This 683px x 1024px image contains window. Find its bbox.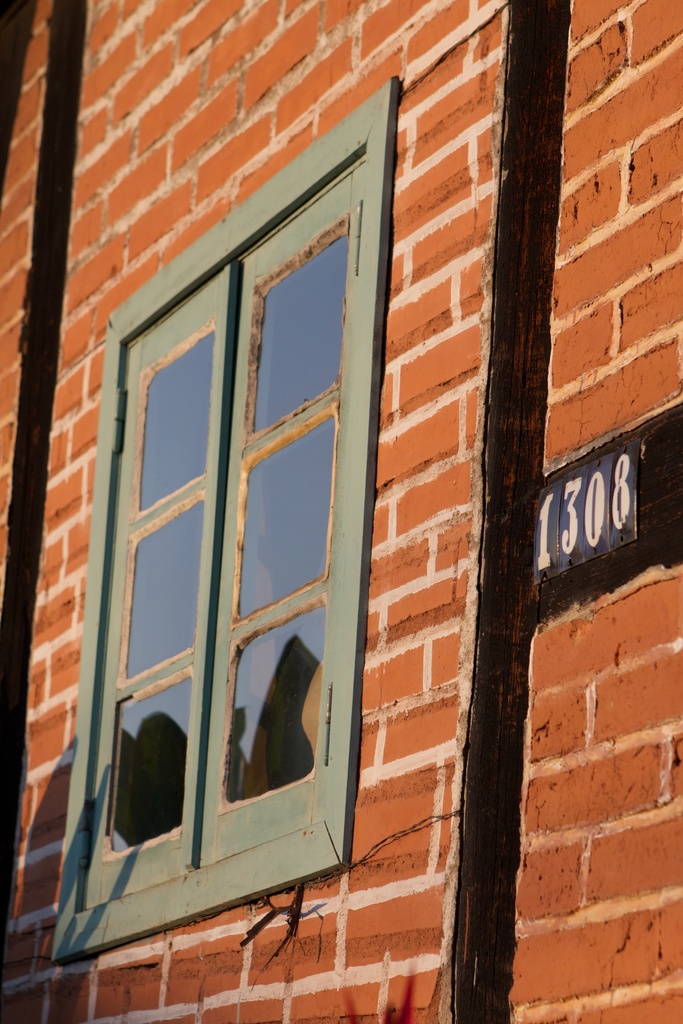
left=51, top=74, right=399, bottom=966.
